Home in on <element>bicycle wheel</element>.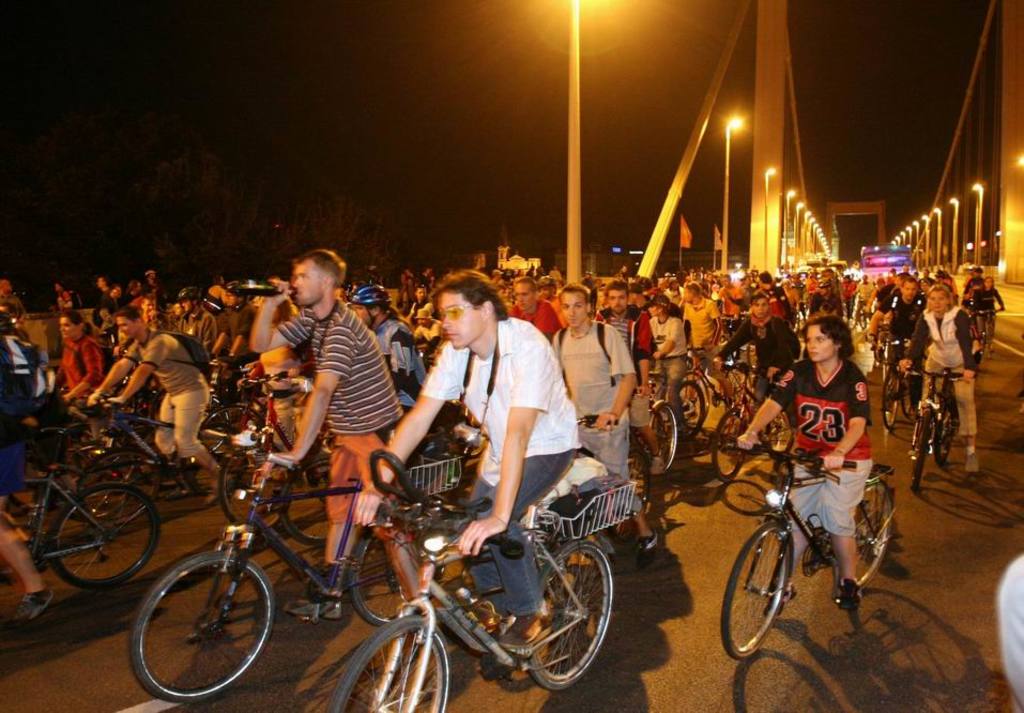
Homed in at <bbox>285, 453, 337, 547</bbox>.
